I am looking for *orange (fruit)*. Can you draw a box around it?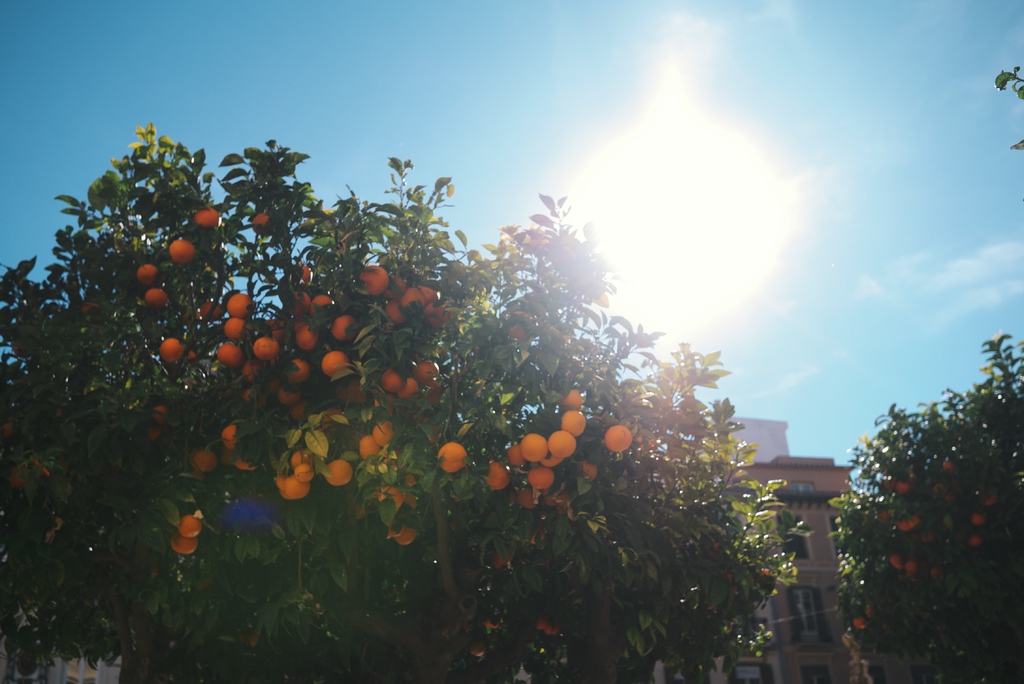
Sure, the bounding box is (250, 336, 283, 359).
